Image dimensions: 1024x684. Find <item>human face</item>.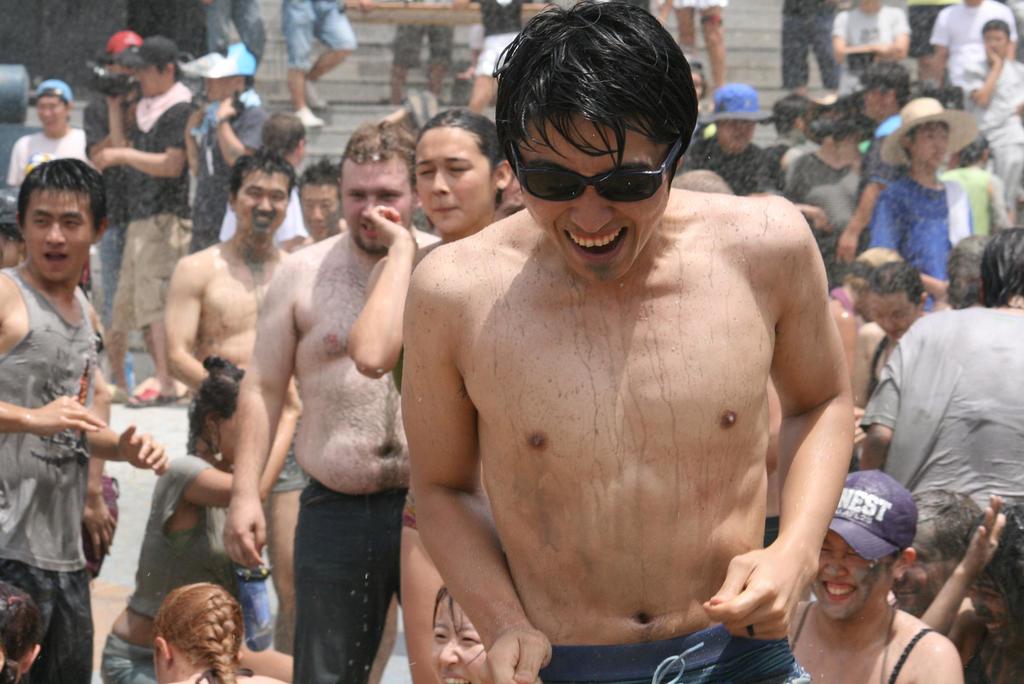
Rect(22, 189, 92, 282).
